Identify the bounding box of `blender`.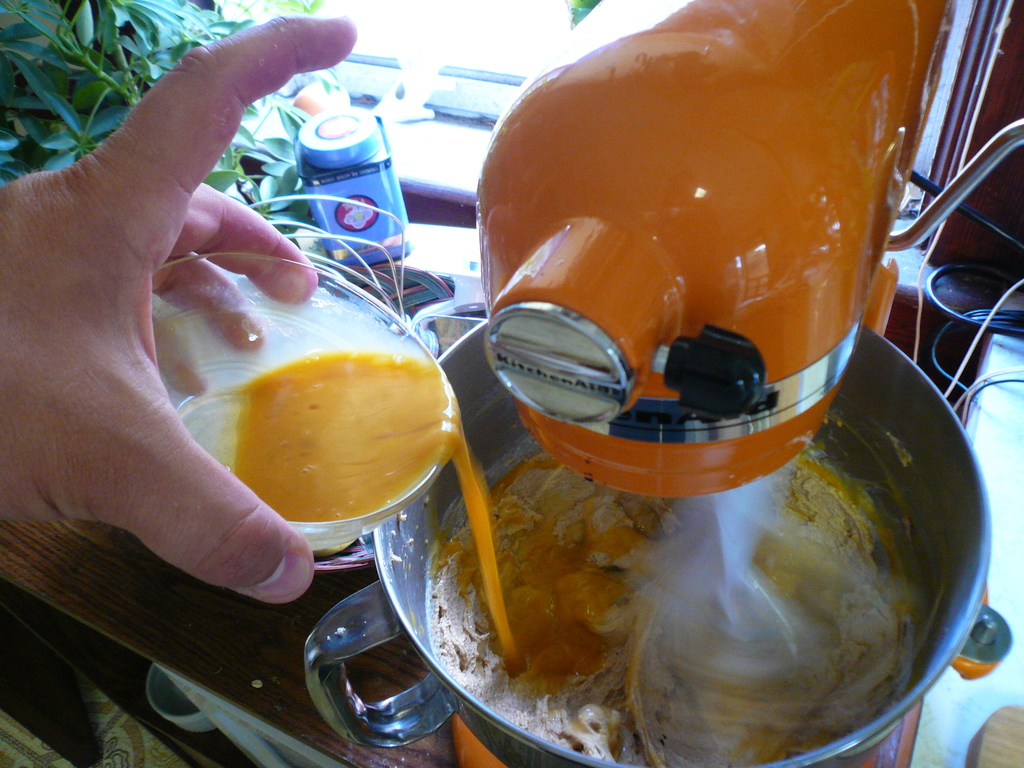
BBox(294, 0, 1011, 767).
